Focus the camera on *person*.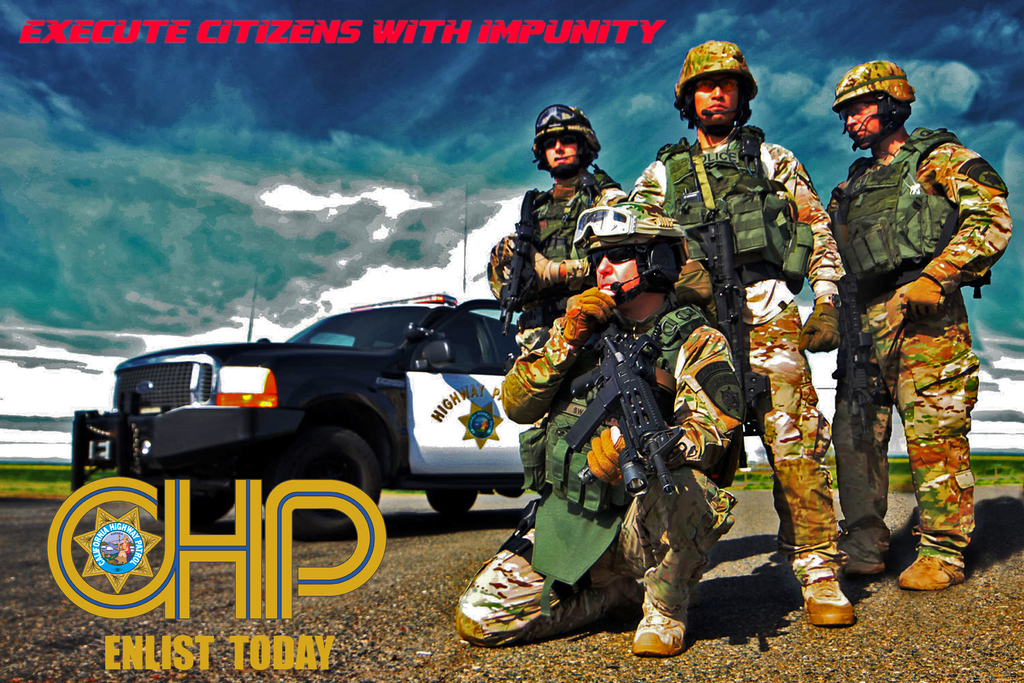
Focus region: [left=623, top=39, right=856, bottom=627].
